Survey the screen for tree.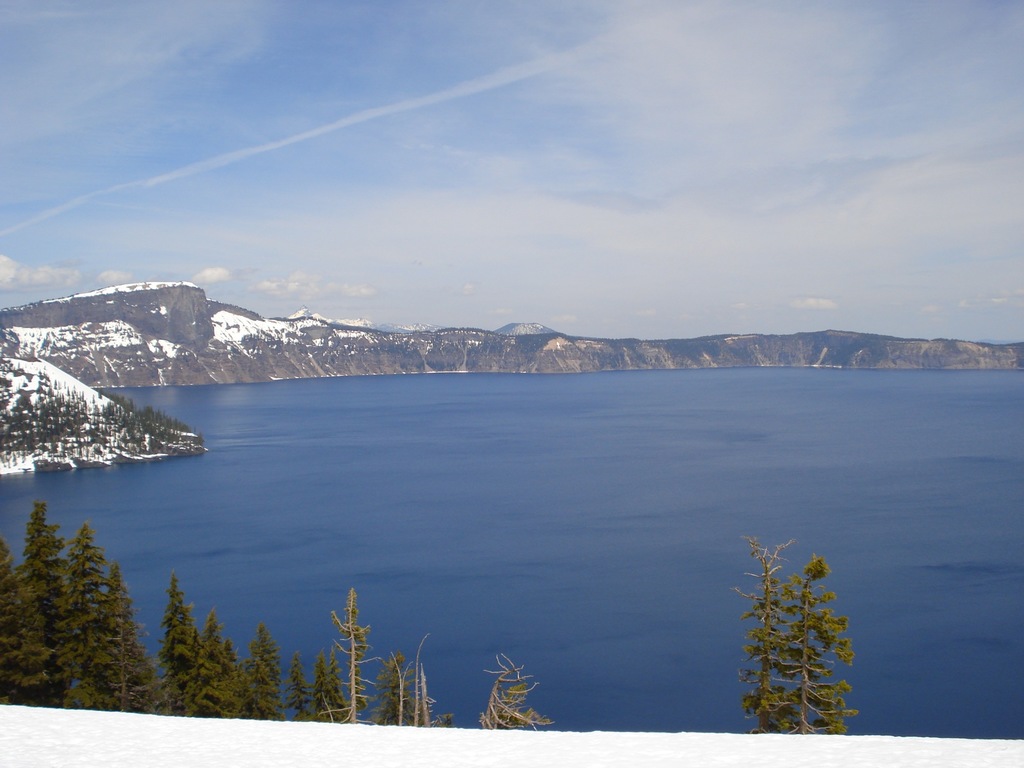
Survey found: 245,622,296,727.
